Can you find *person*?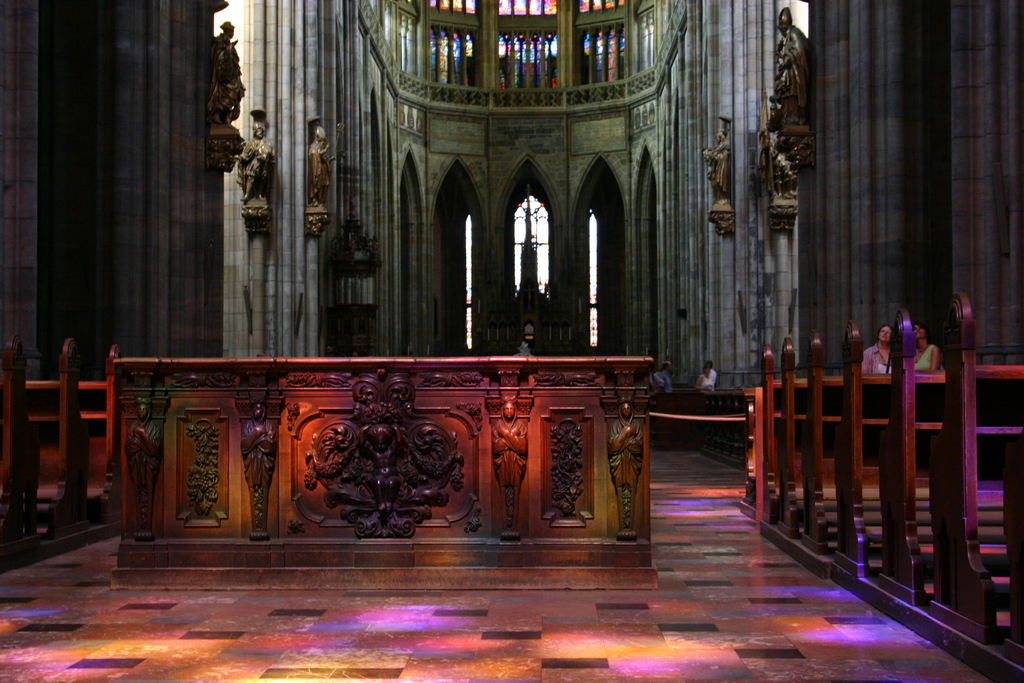
Yes, bounding box: crop(694, 366, 712, 391).
